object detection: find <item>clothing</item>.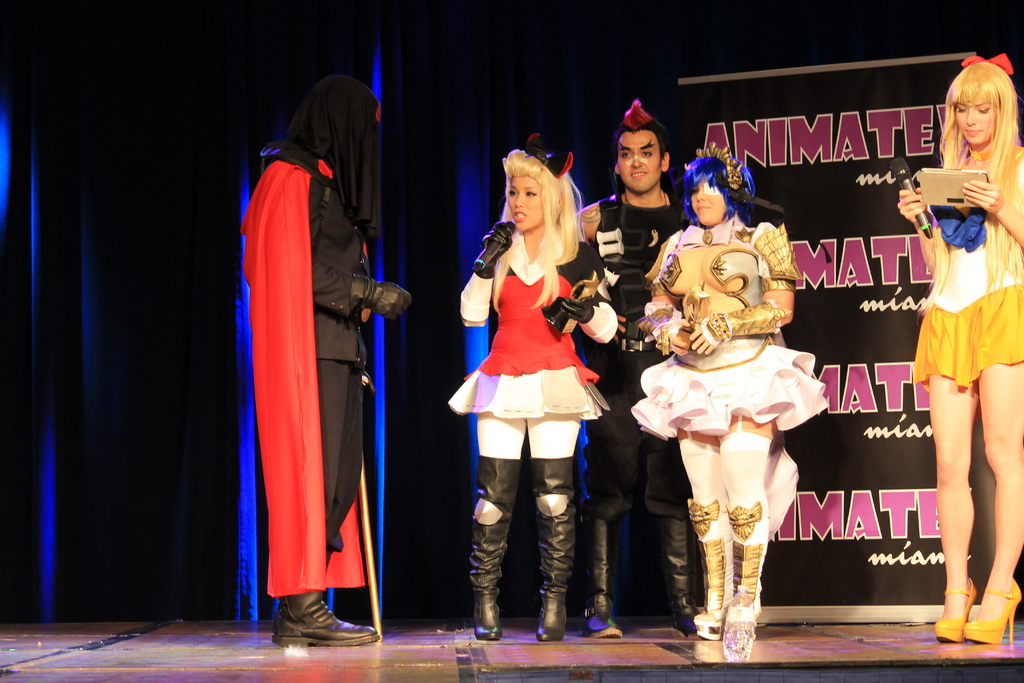
crop(909, 142, 1023, 395).
